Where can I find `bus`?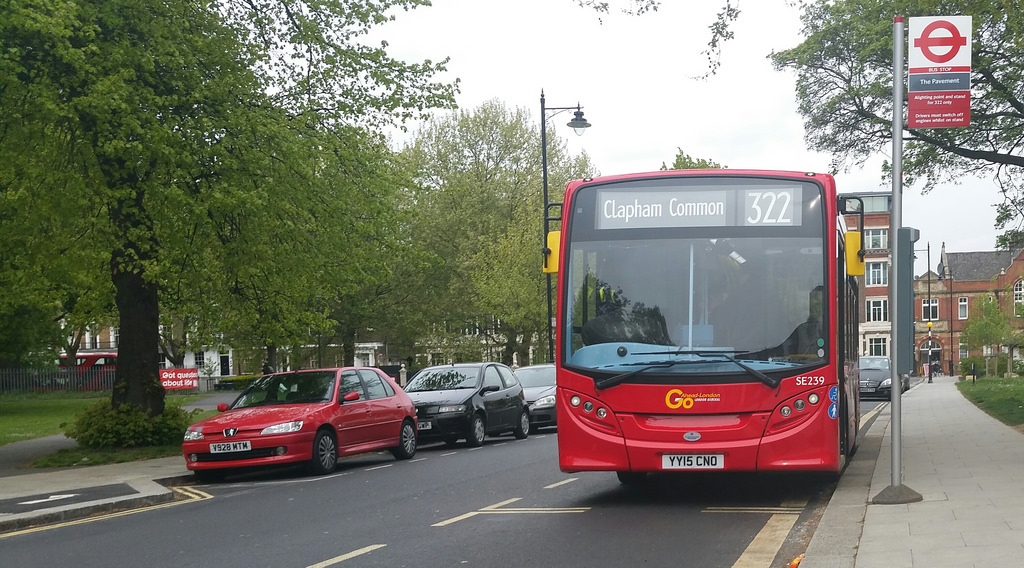
You can find it at bbox(536, 167, 866, 474).
